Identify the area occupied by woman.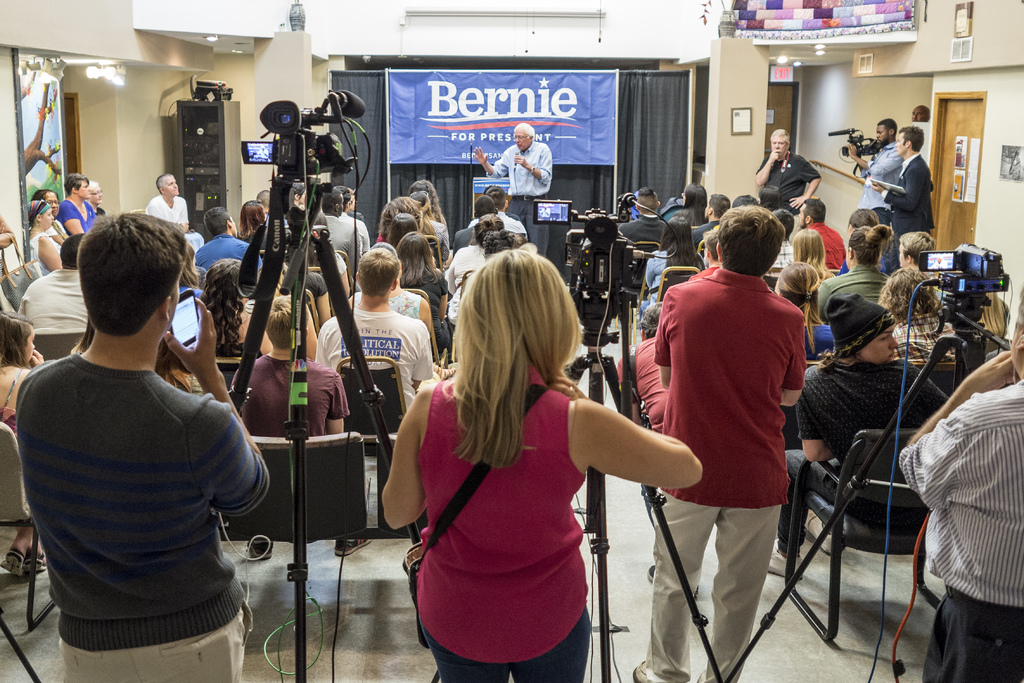
Area: Rect(279, 233, 334, 321).
